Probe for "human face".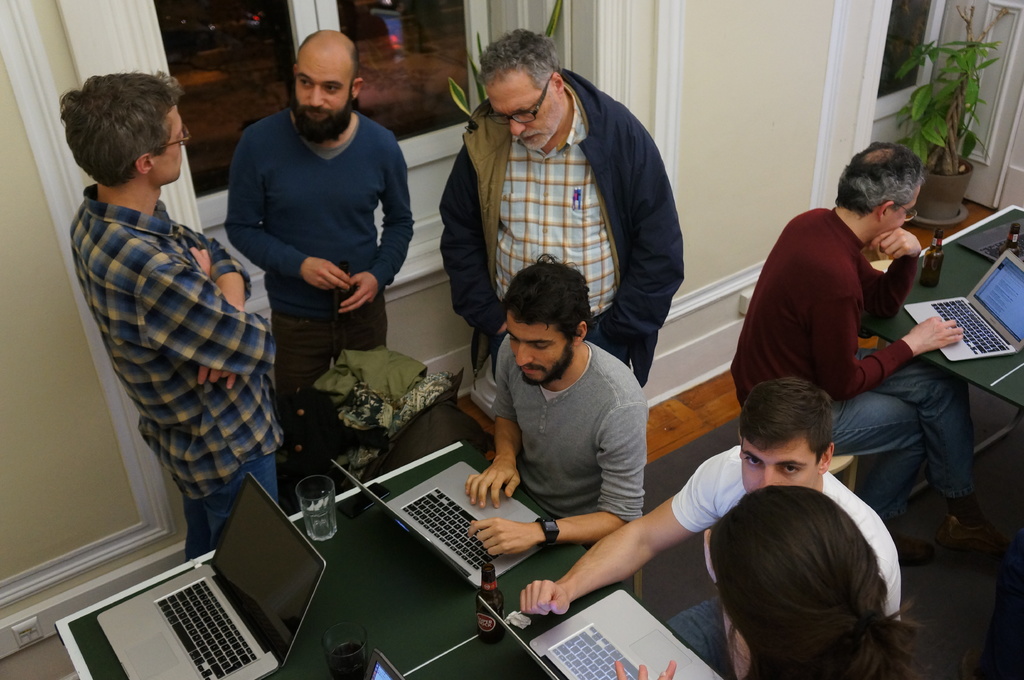
Probe result: bbox=(884, 185, 920, 233).
